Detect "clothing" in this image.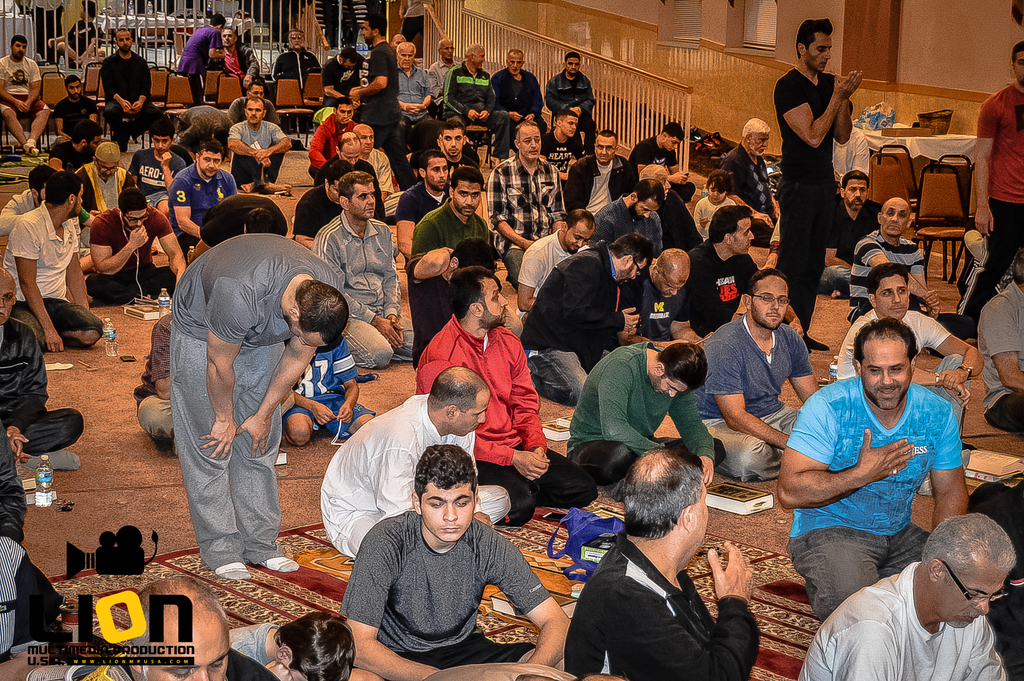
Detection: x1=181 y1=19 x2=225 y2=103.
